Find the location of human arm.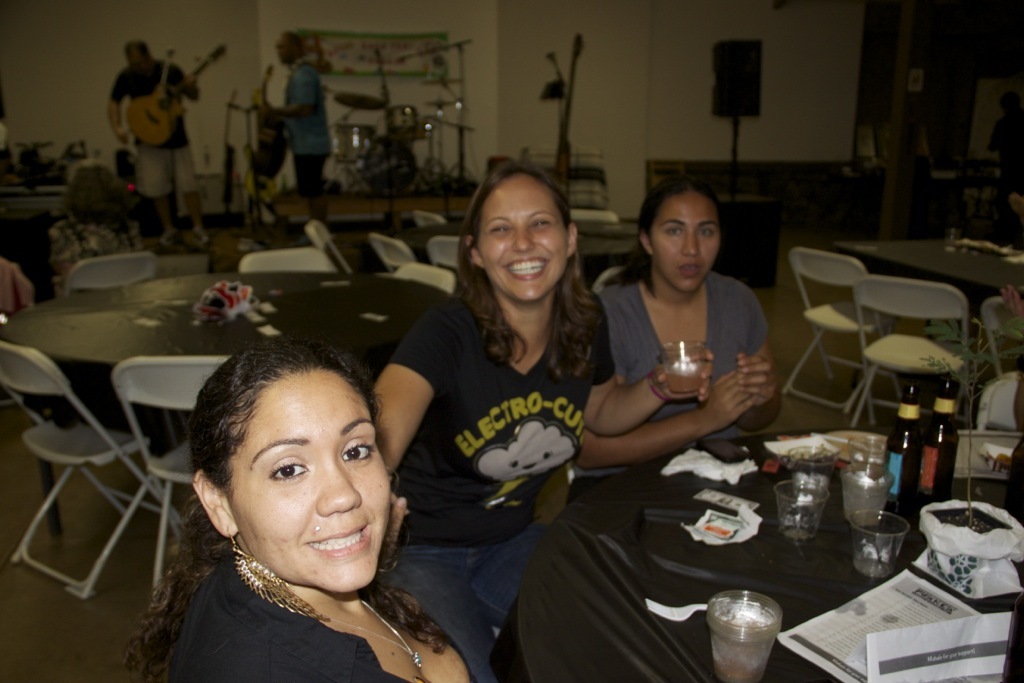
Location: rect(257, 69, 332, 123).
